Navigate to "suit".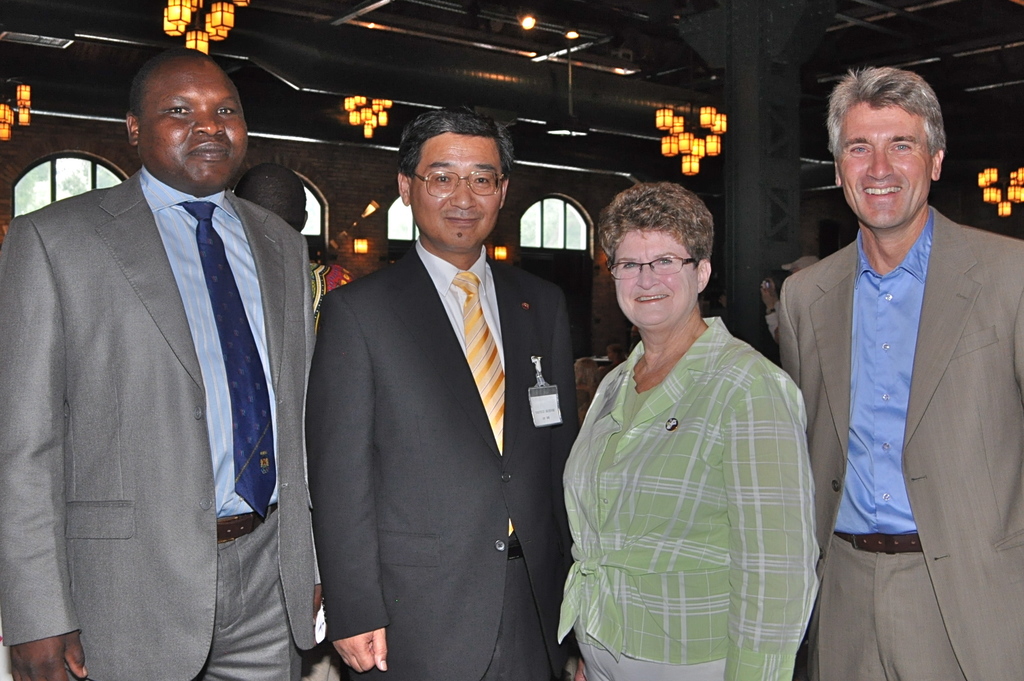
Navigation target: 778,118,1008,653.
